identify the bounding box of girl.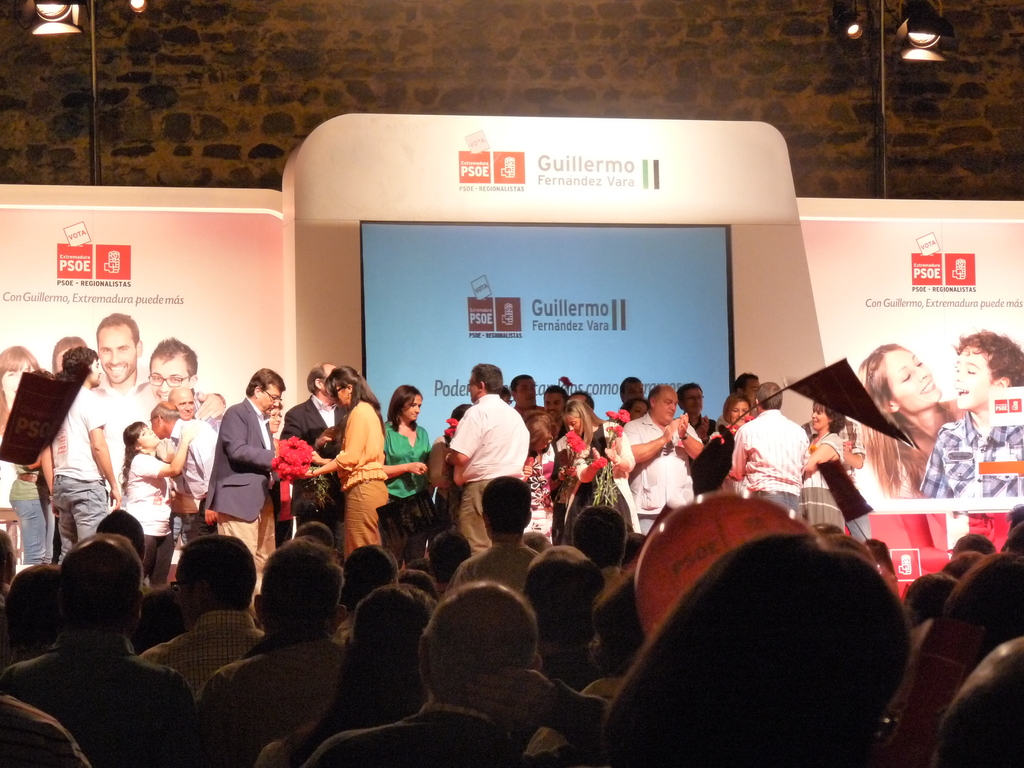
290/375/388/549.
